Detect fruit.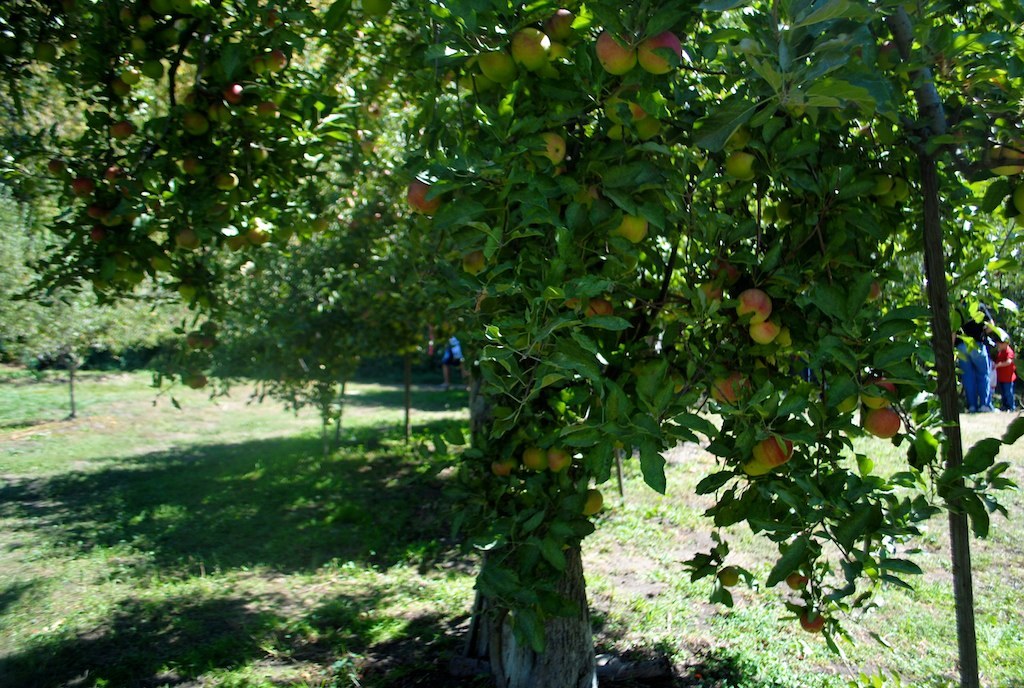
Detected at (x1=705, y1=374, x2=741, y2=404).
